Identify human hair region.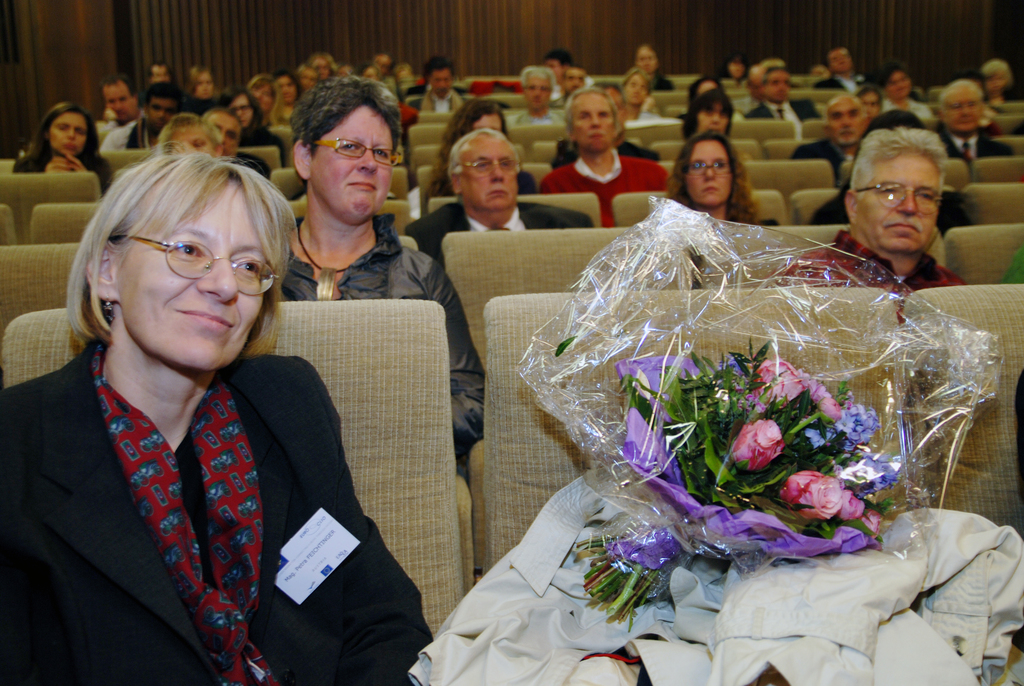
Region: [520,64,555,87].
